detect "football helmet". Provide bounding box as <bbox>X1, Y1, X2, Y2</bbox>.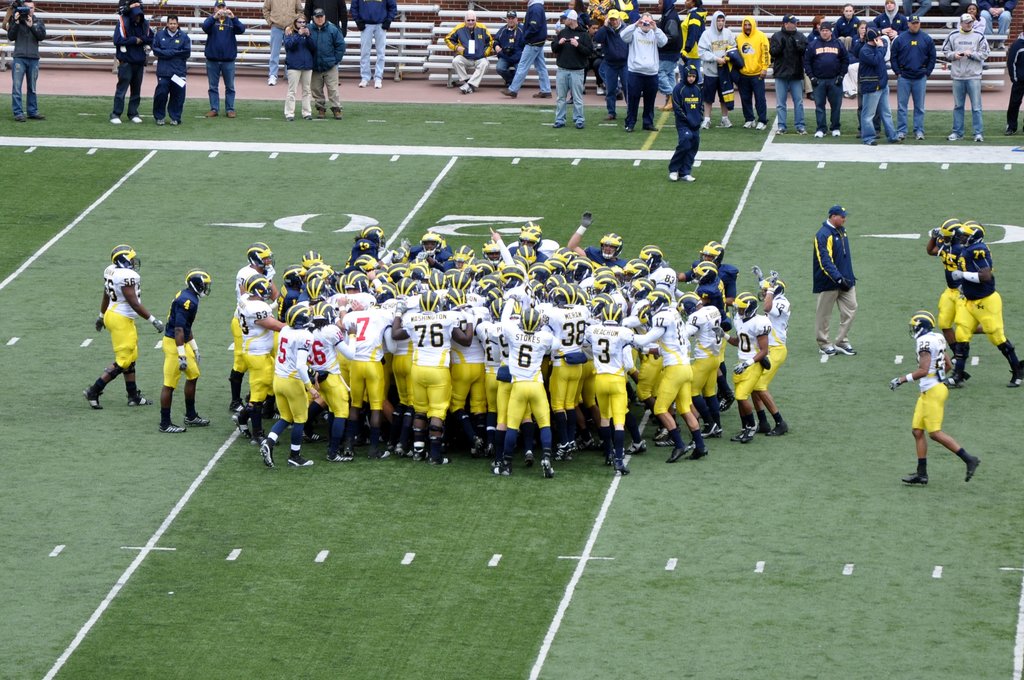
<bbox>111, 244, 143, 266</bbox>.
